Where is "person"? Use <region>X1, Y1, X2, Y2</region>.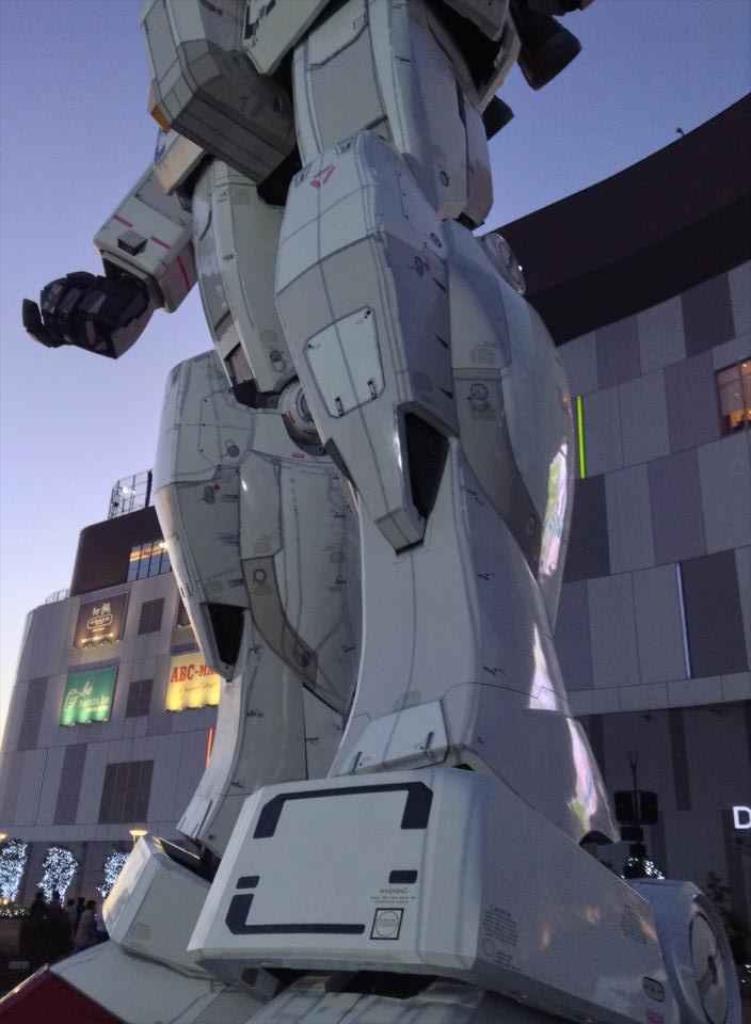
<region>64, 892, 87, 927</region>.
